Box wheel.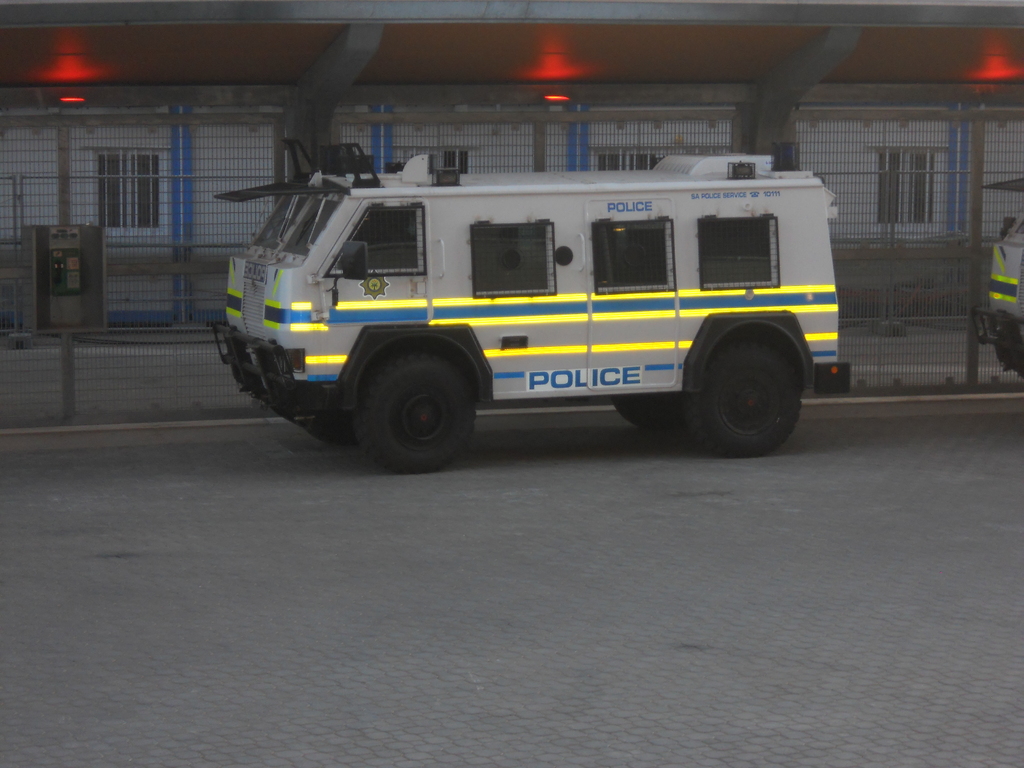
detection(612, 393, 685, 433).
